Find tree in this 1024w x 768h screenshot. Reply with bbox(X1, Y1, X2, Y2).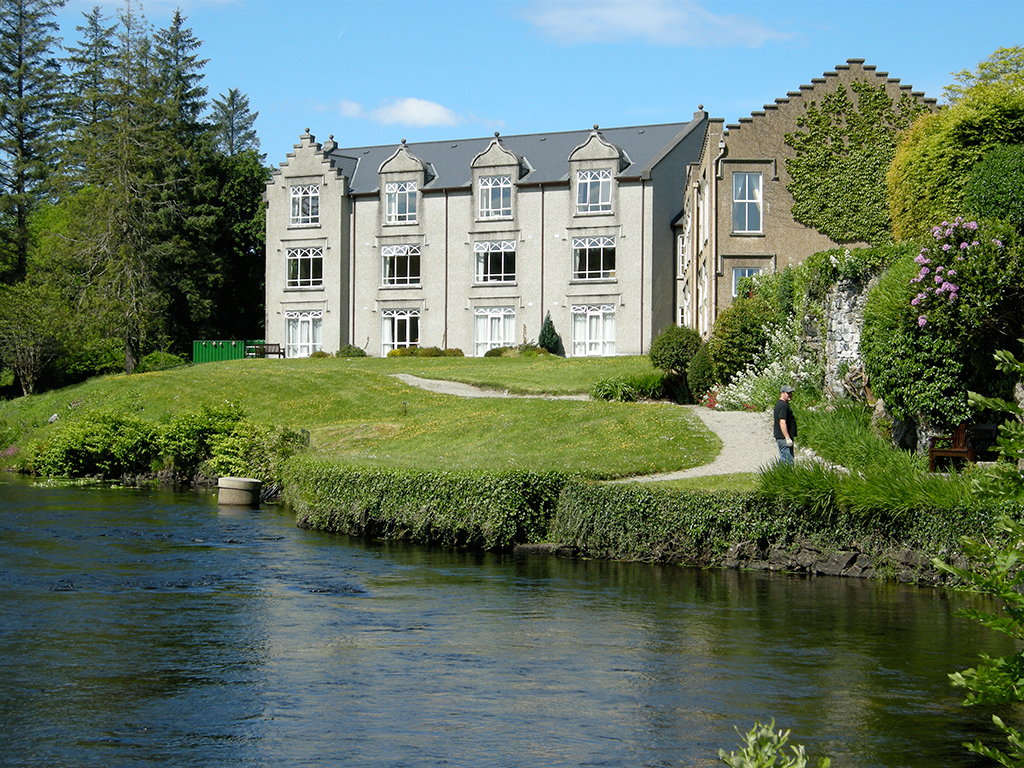
bbox(952, 145, 1023, 319).
